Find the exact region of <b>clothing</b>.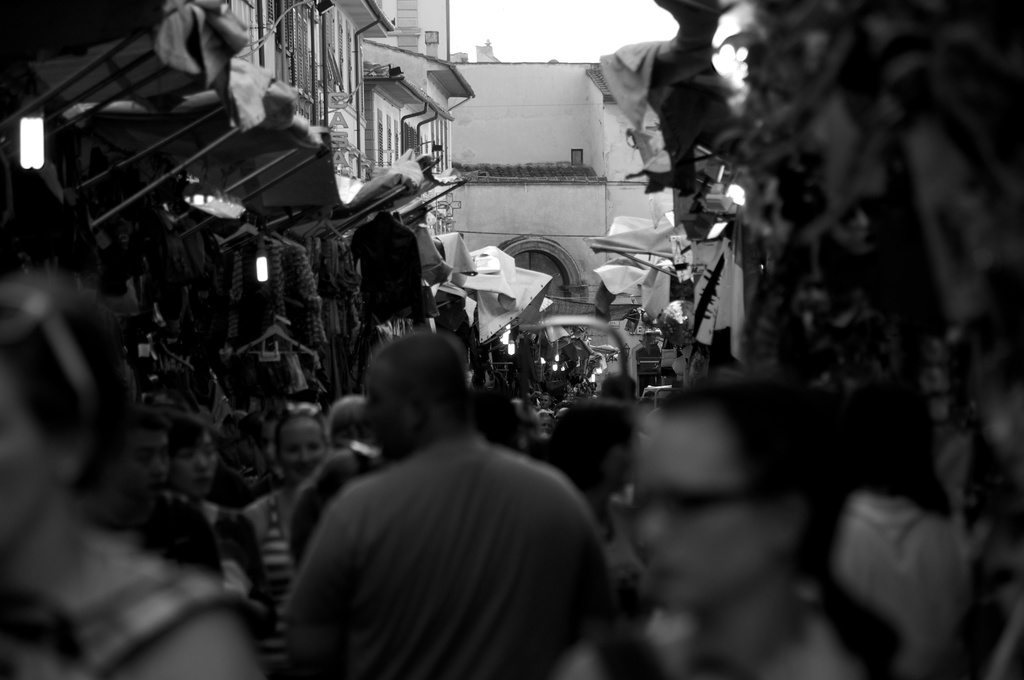
Exact region: pyautogui.locateOnScreen(268, 368, 625, 678).
